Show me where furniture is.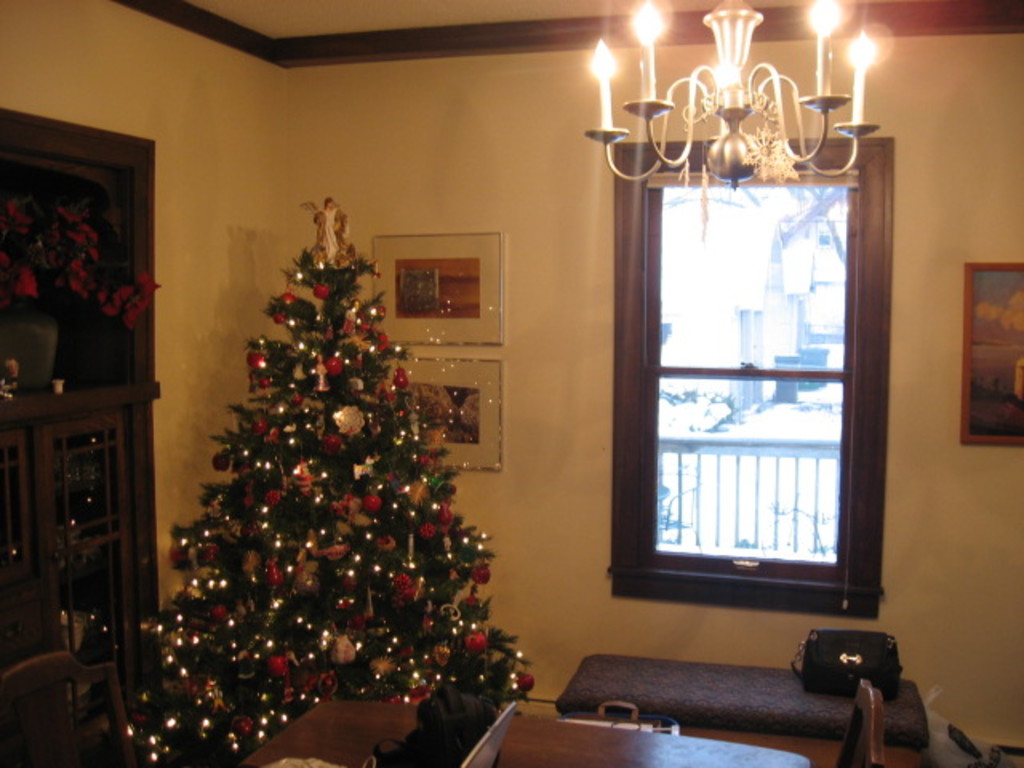
furniture is at 494,707,814,766.
